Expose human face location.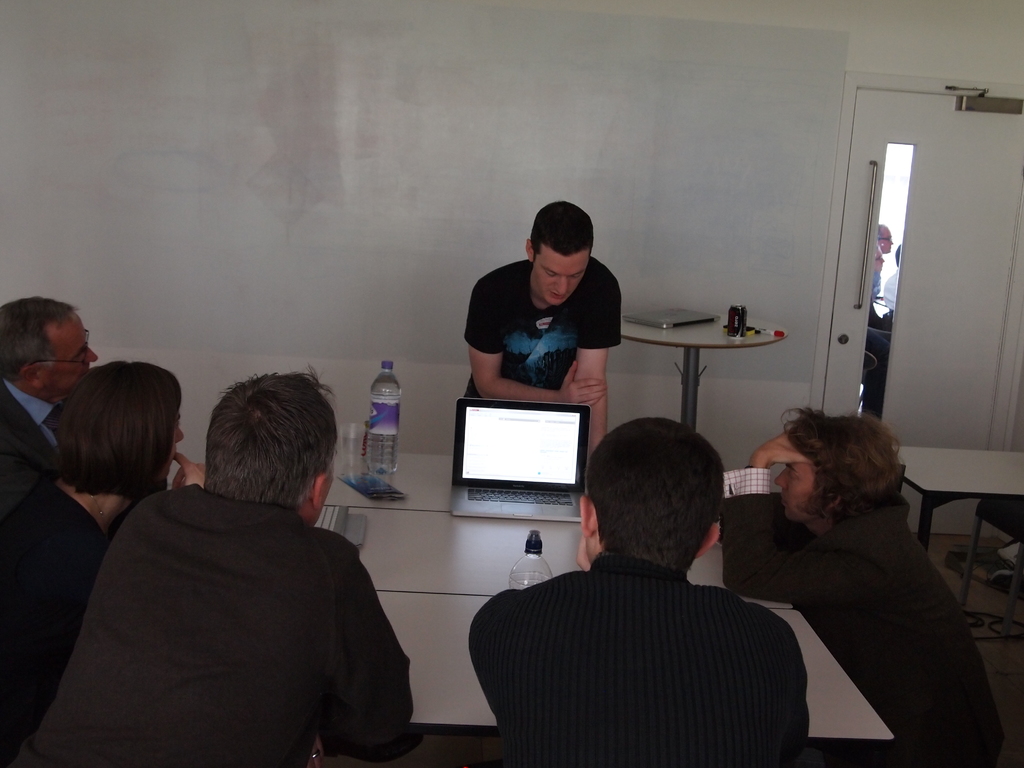
Exposed at box(527, 244, 591, 303).
